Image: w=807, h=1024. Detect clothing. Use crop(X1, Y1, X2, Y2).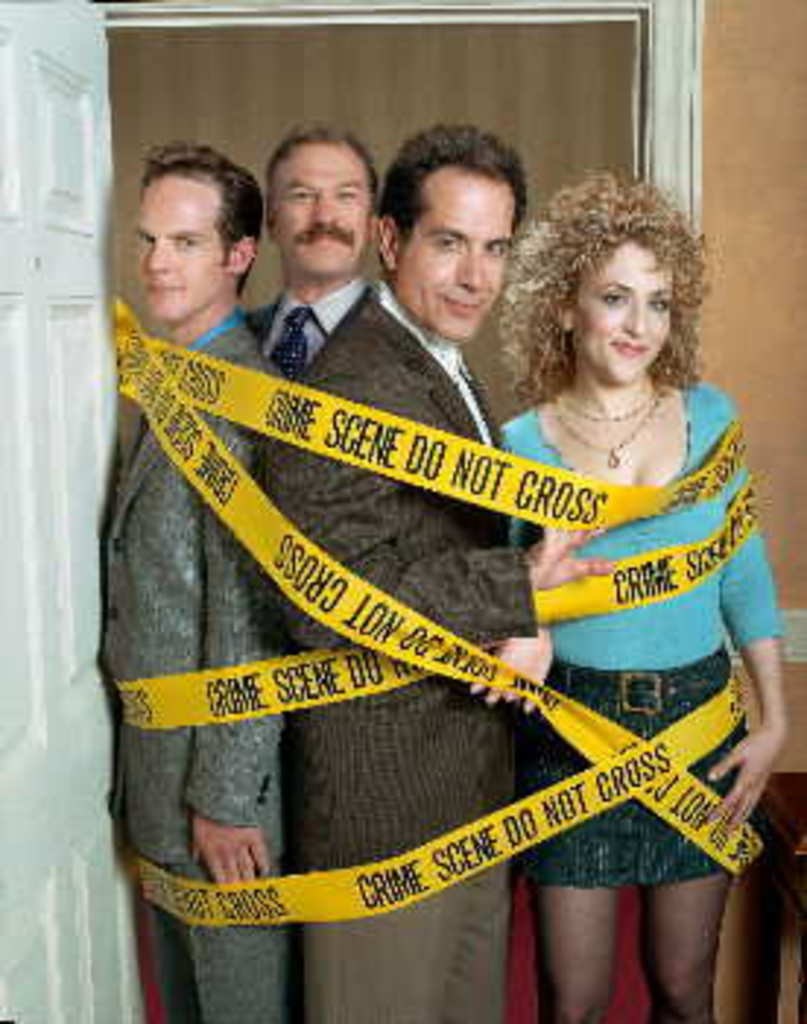
crop(494, 380, 778, 889).
